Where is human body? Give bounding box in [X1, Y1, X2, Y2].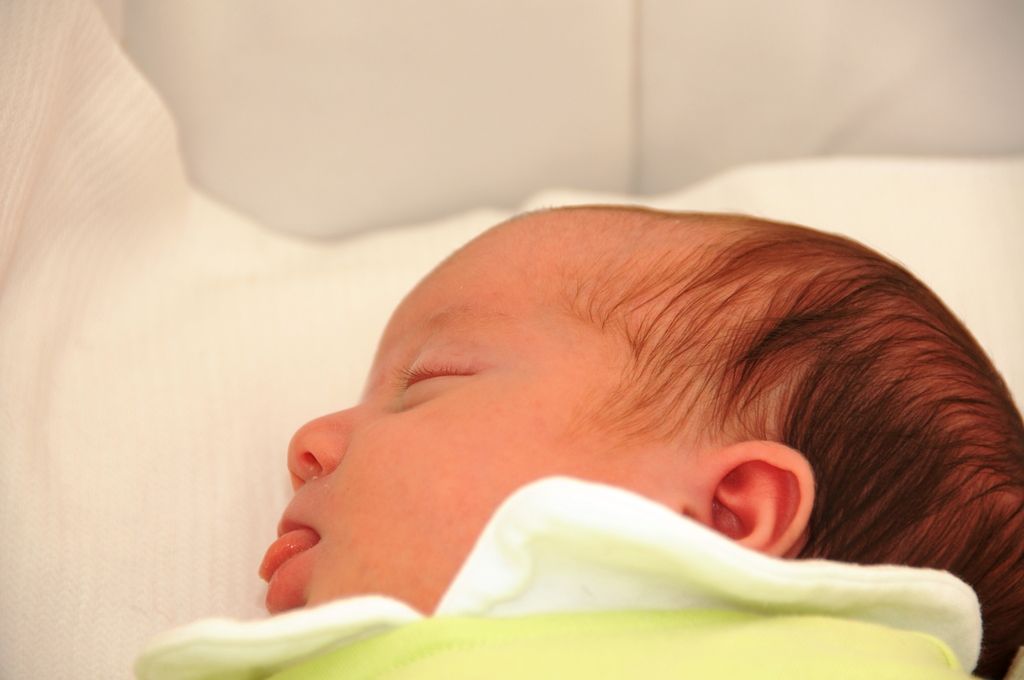
[122, 136, 1023, 679].
